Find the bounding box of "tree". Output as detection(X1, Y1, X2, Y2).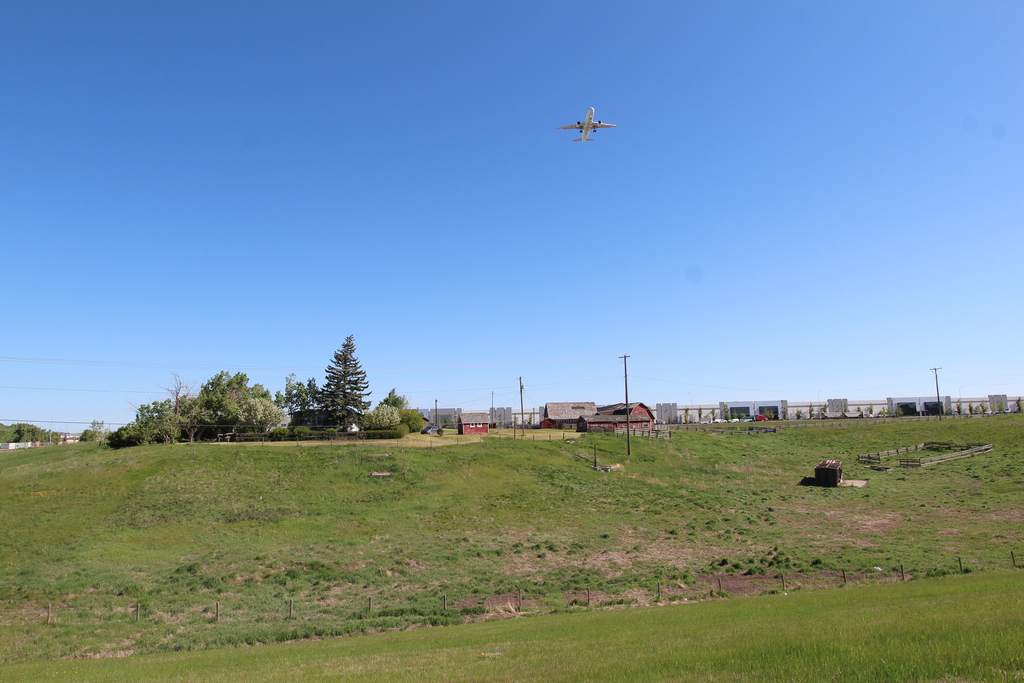
detection(819, 402, 829, 413).
